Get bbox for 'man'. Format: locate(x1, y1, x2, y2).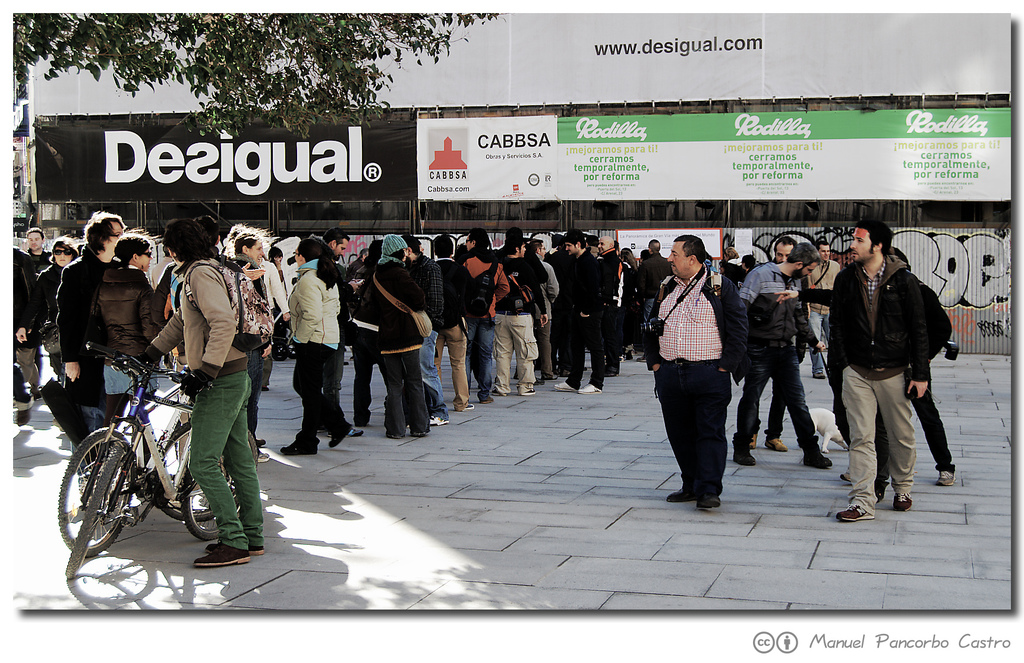
locate(50, 205, 126, 486).
